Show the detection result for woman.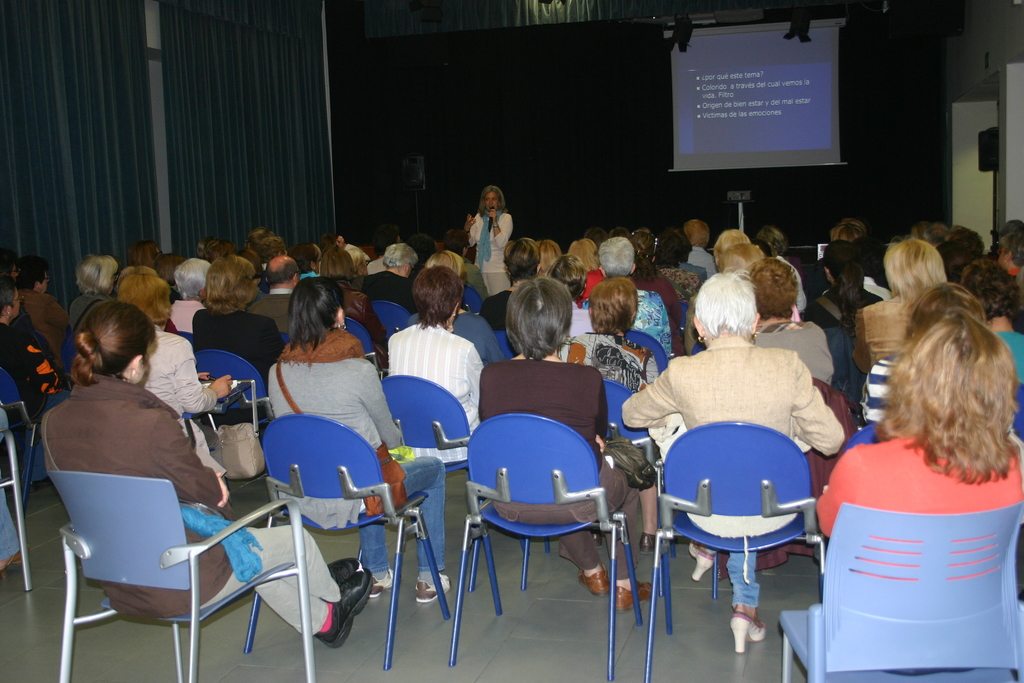
<bbox>813, 309, 1020, 593</bbox>.
